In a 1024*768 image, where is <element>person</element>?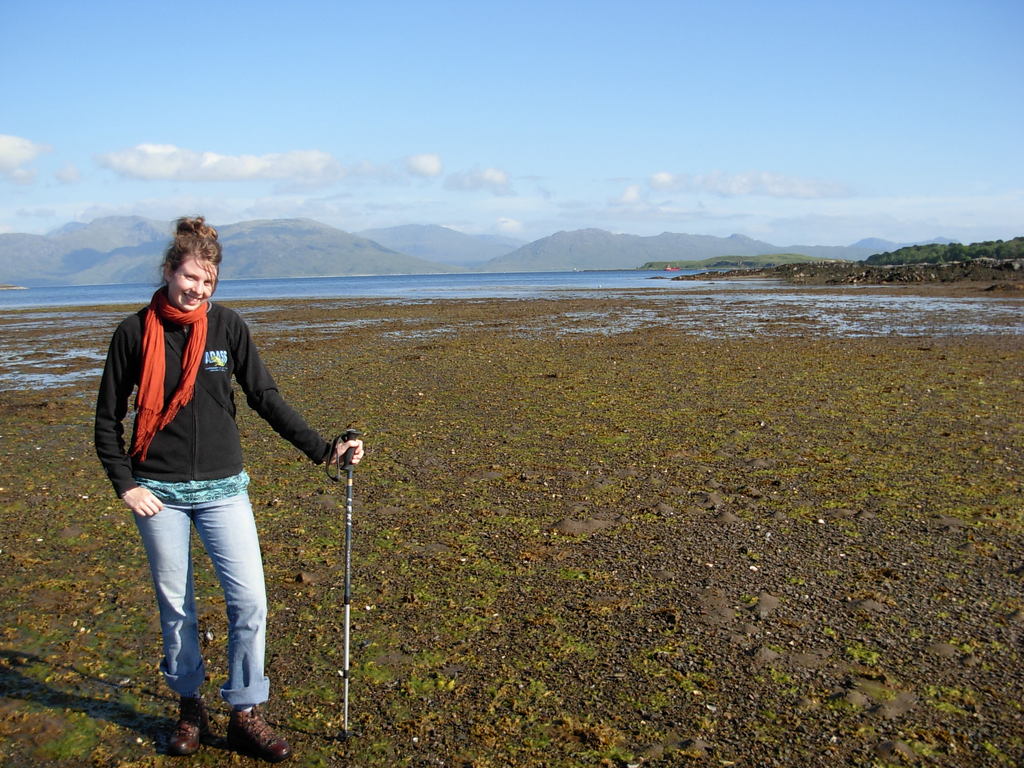
(x1=111, y1=204, x2=327, y2=734).
